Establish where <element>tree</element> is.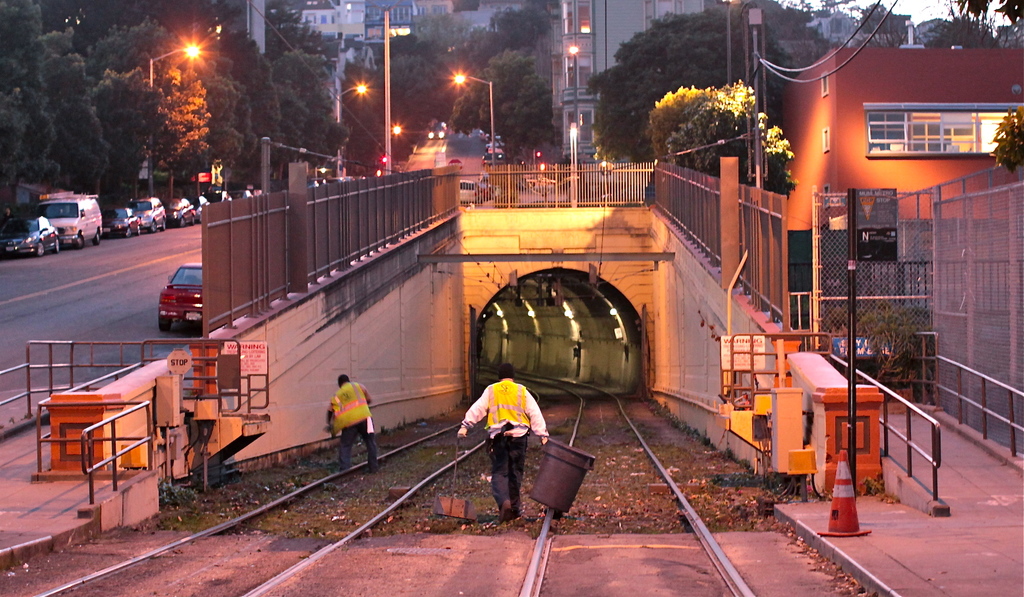
Established at x1=1002 y1=0 x2=1023 y2=24.
